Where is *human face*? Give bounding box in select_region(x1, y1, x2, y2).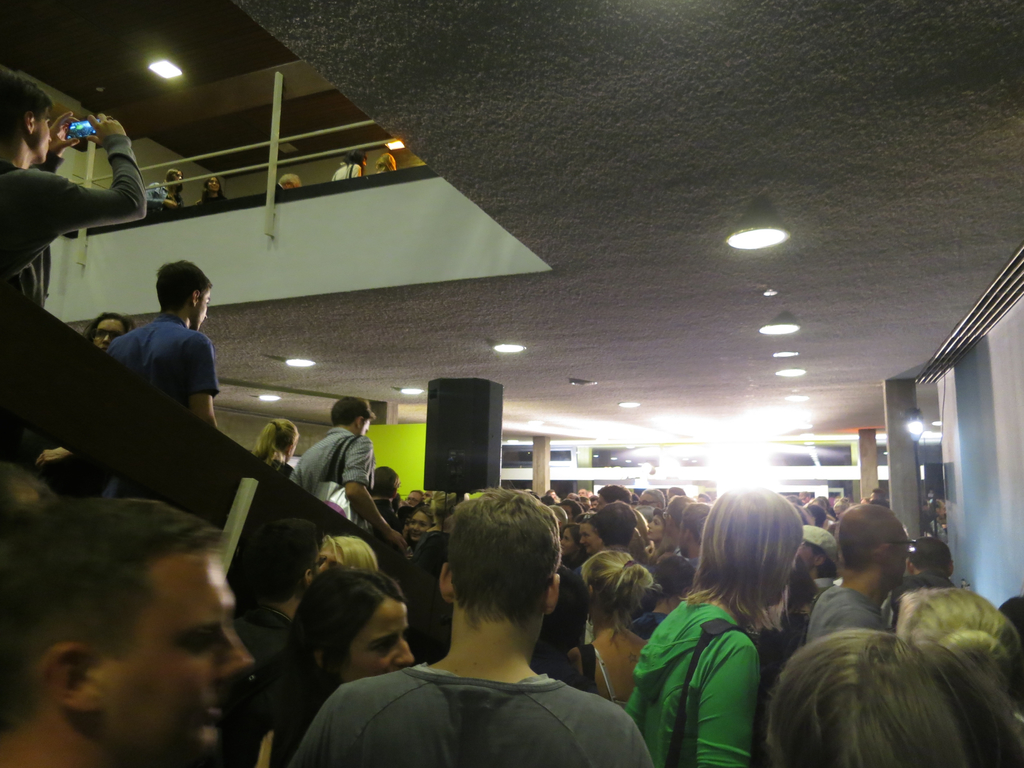
select_region(891, 524, 908, 584).
